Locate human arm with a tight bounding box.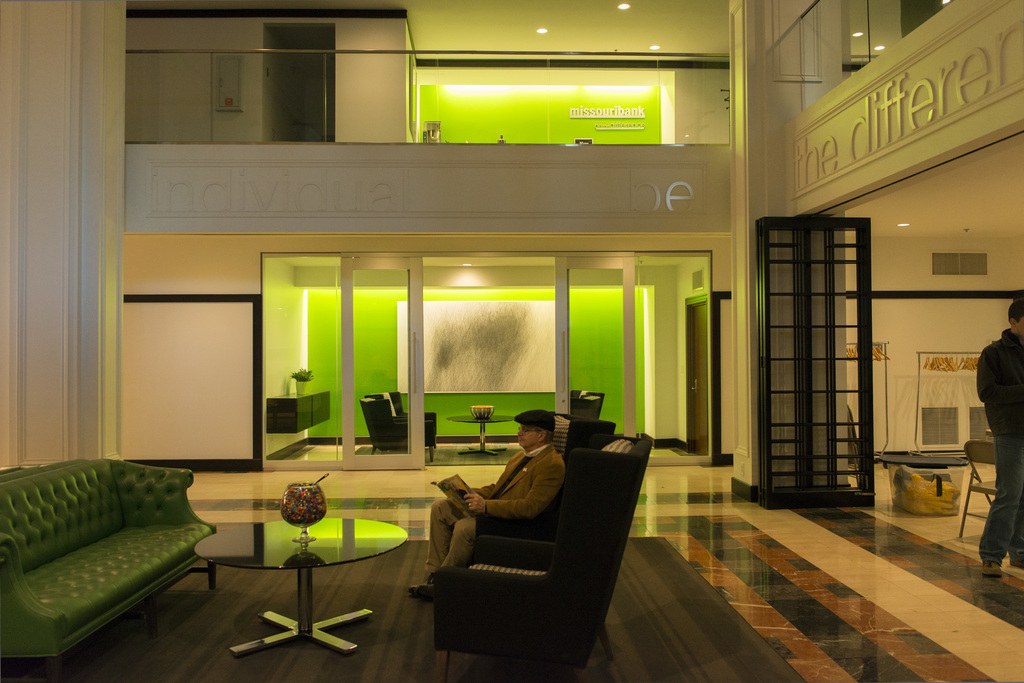
bbox(972, 341, 1023, 405).
